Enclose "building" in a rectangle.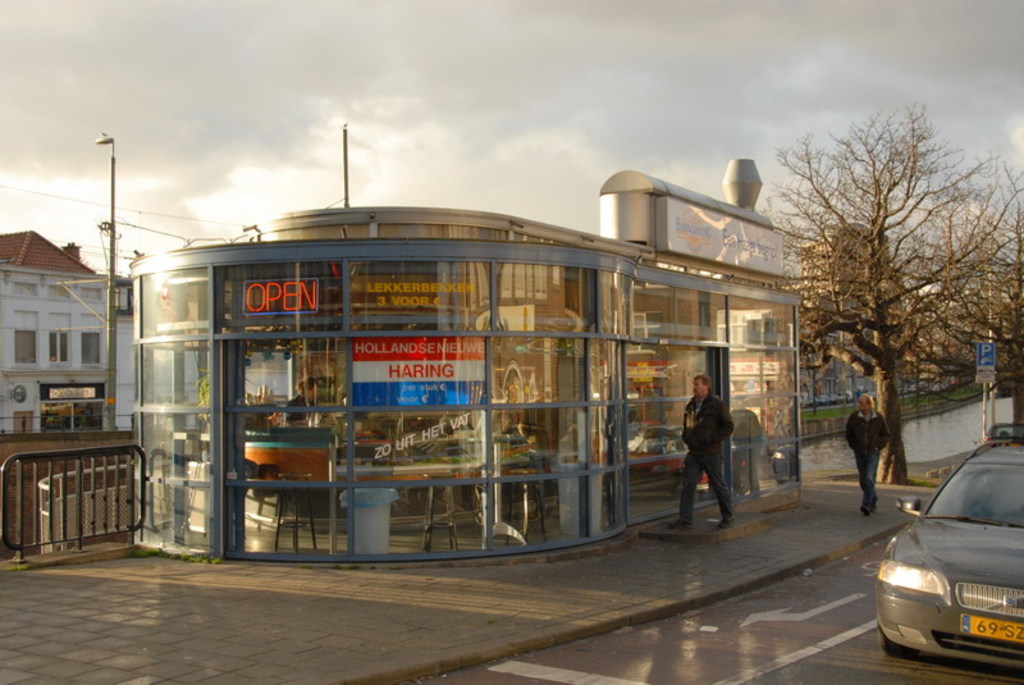
x1=0, y1=157, x2=975, y2=561.
